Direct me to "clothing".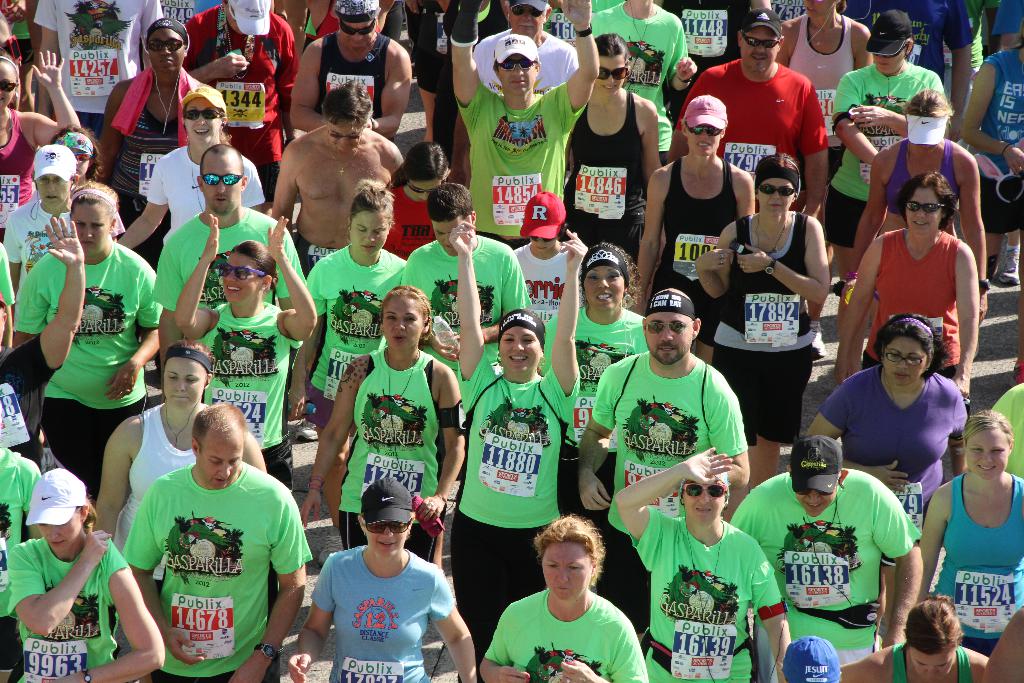
Direction: l=1, t=197, r=128, b=286.
